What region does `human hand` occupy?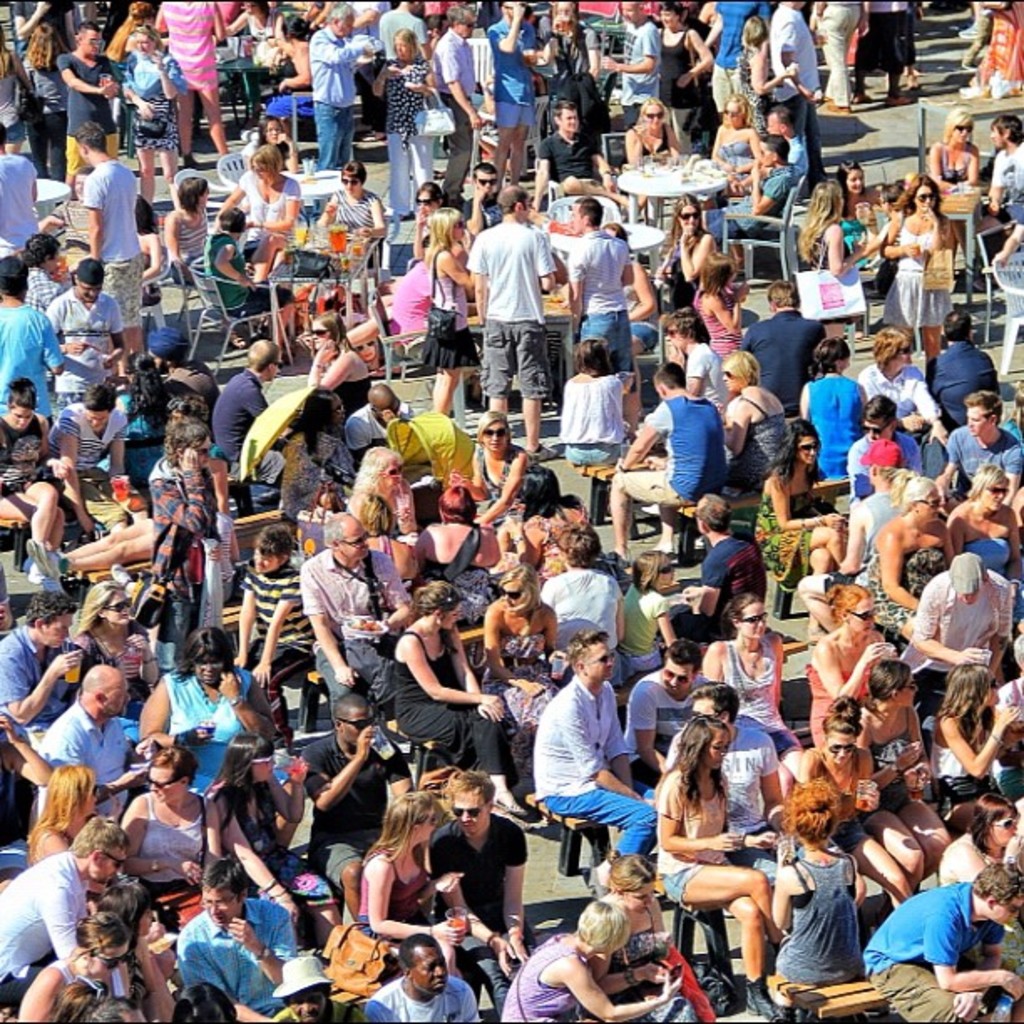
bbox=[333, 663, 360, 688].
